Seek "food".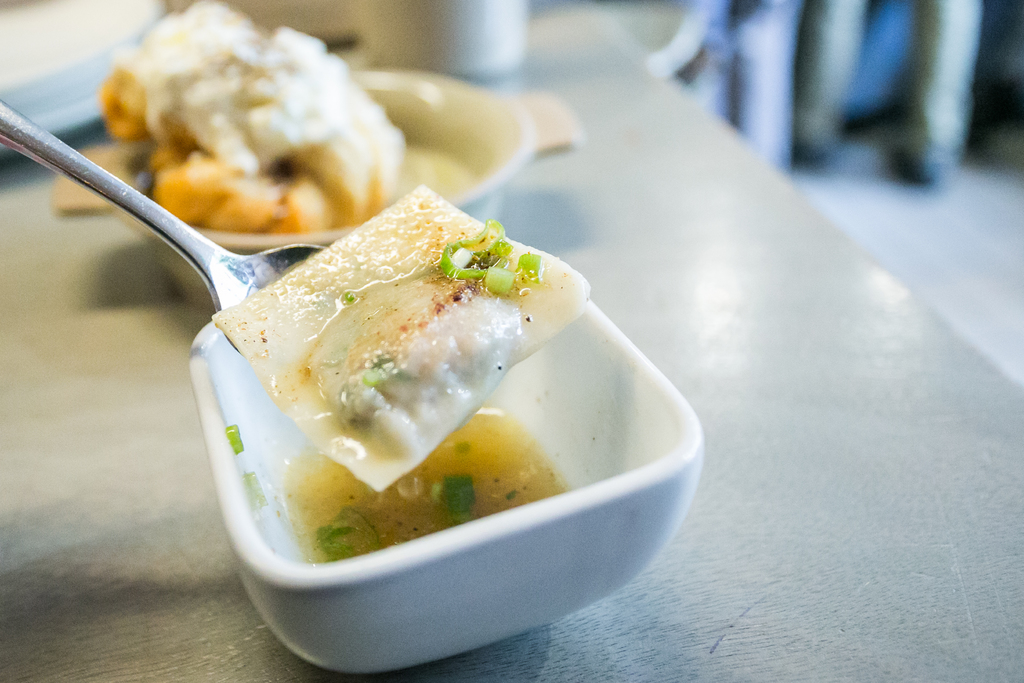
rect(195, 171, 630, 507).
